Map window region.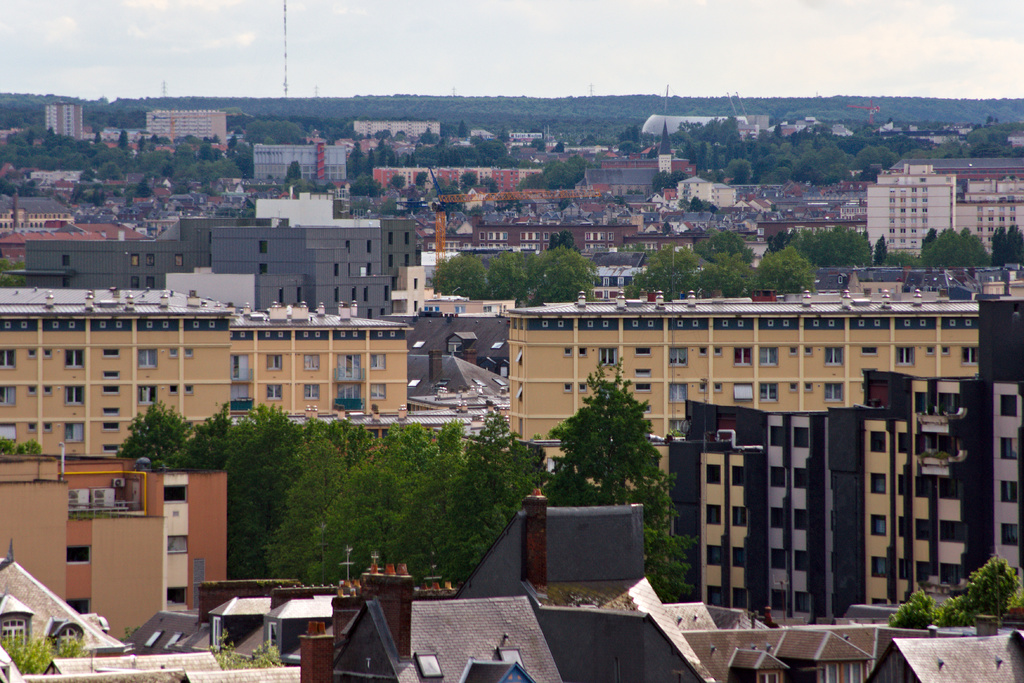
Mapped to box(703, 545, 723, 572).
